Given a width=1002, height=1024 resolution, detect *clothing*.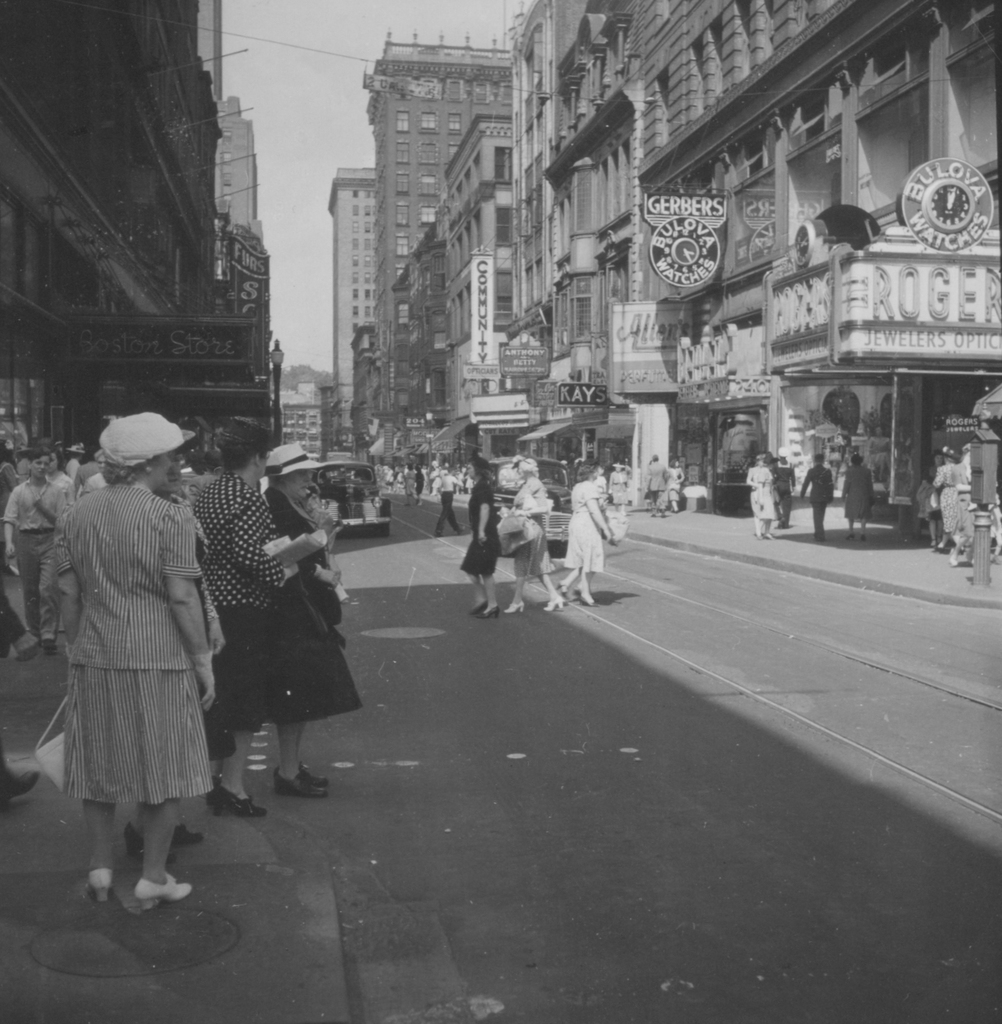
x1=842, y1=448, x2=882, y2=520.
